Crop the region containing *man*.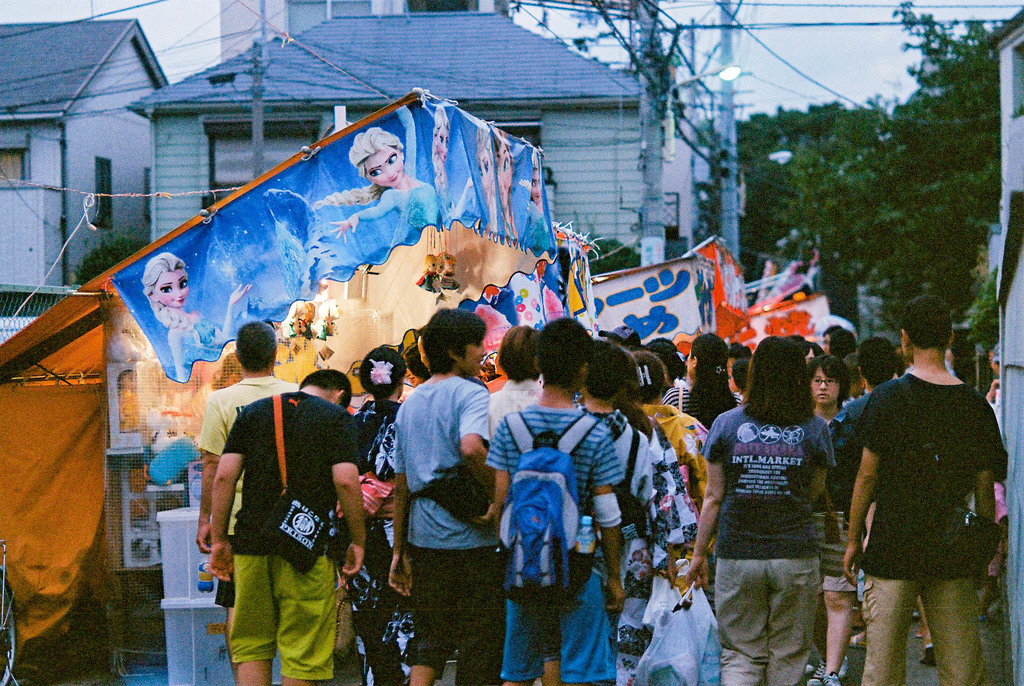
Crop region: <region>196, 318, 294, 674</region>.
